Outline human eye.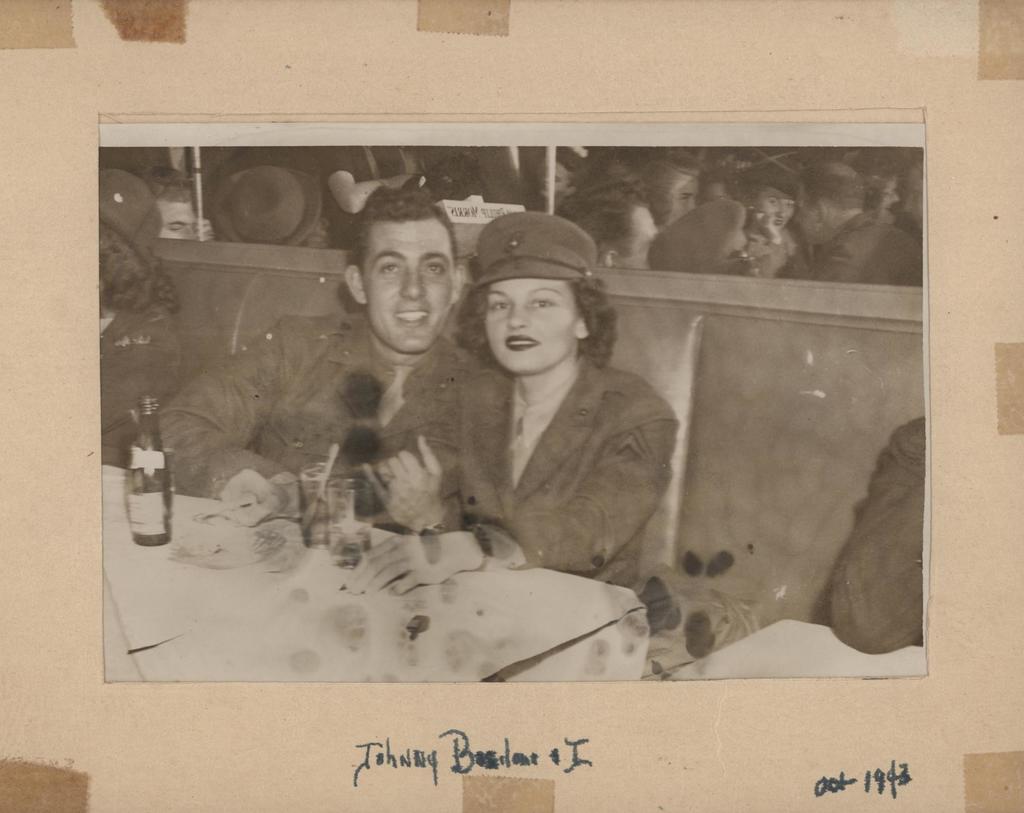
Outline: Rect(769, 198, 780, 204).
